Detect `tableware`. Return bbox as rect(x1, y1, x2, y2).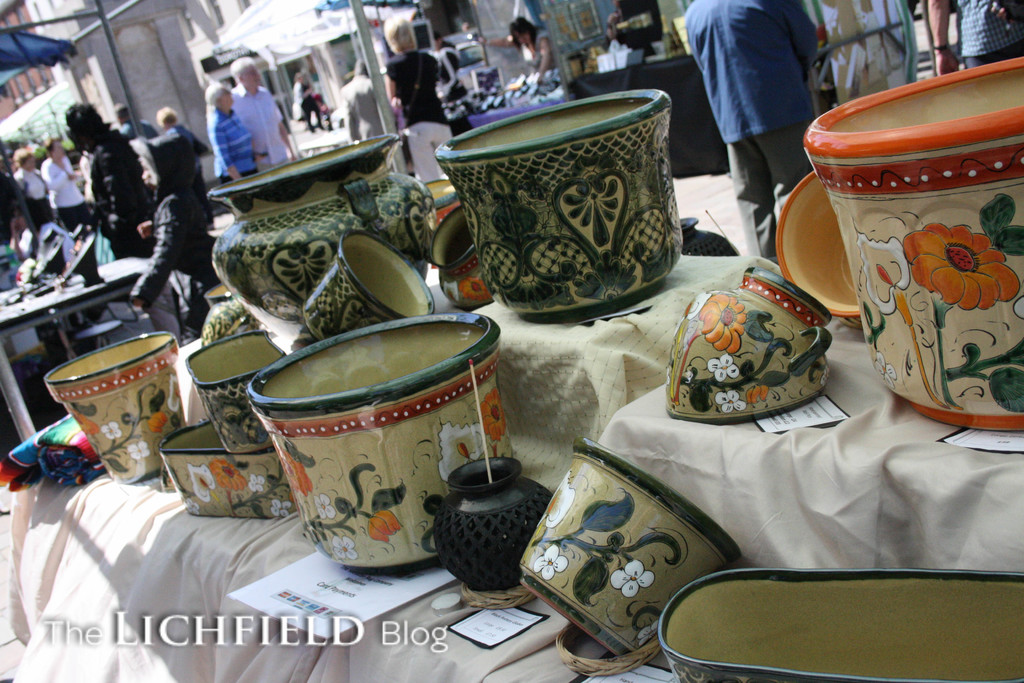
rect(435, 456, 555, 595).
